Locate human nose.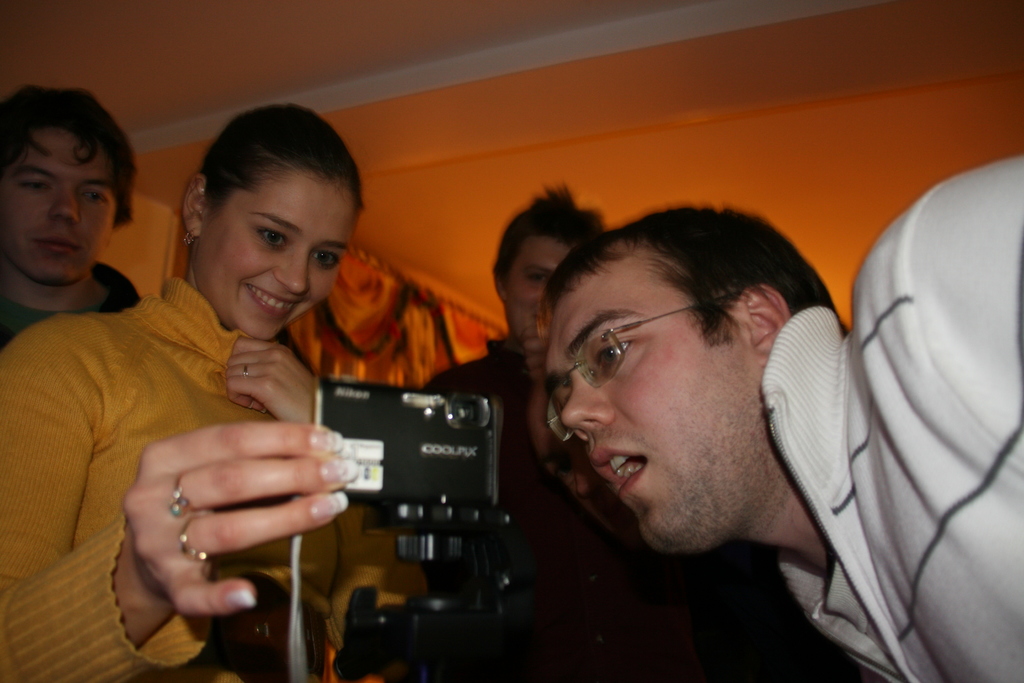
Bounding box: [50,188,79,227].
